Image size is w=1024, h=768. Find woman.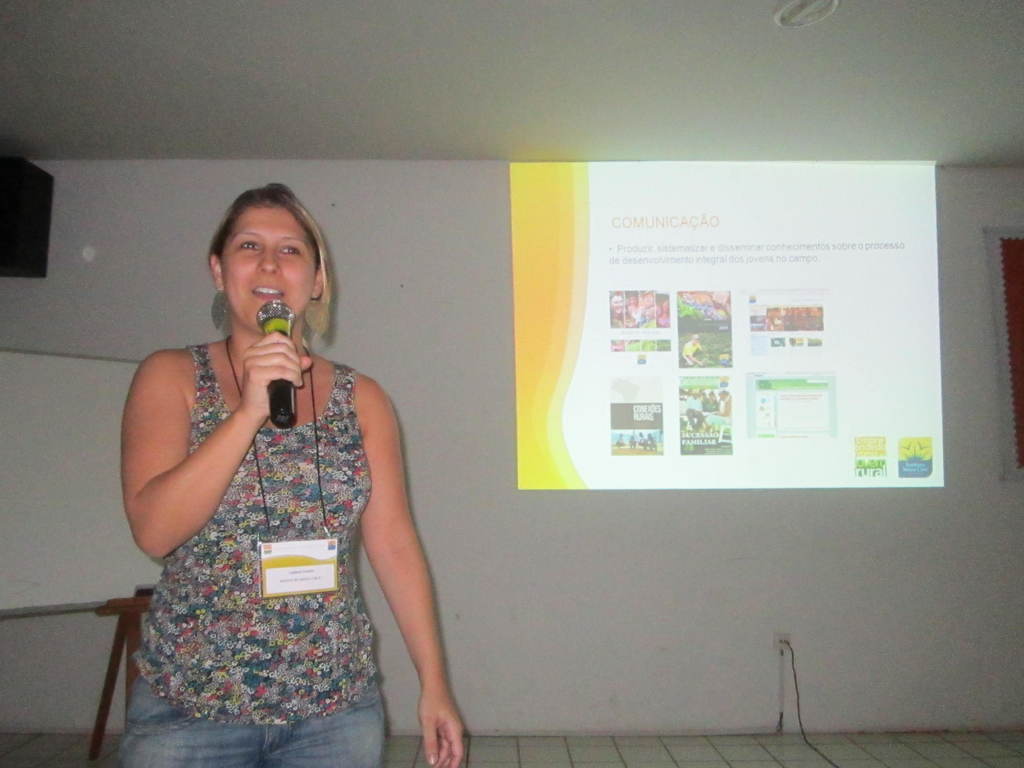
box(126, 177, 460, 760).
